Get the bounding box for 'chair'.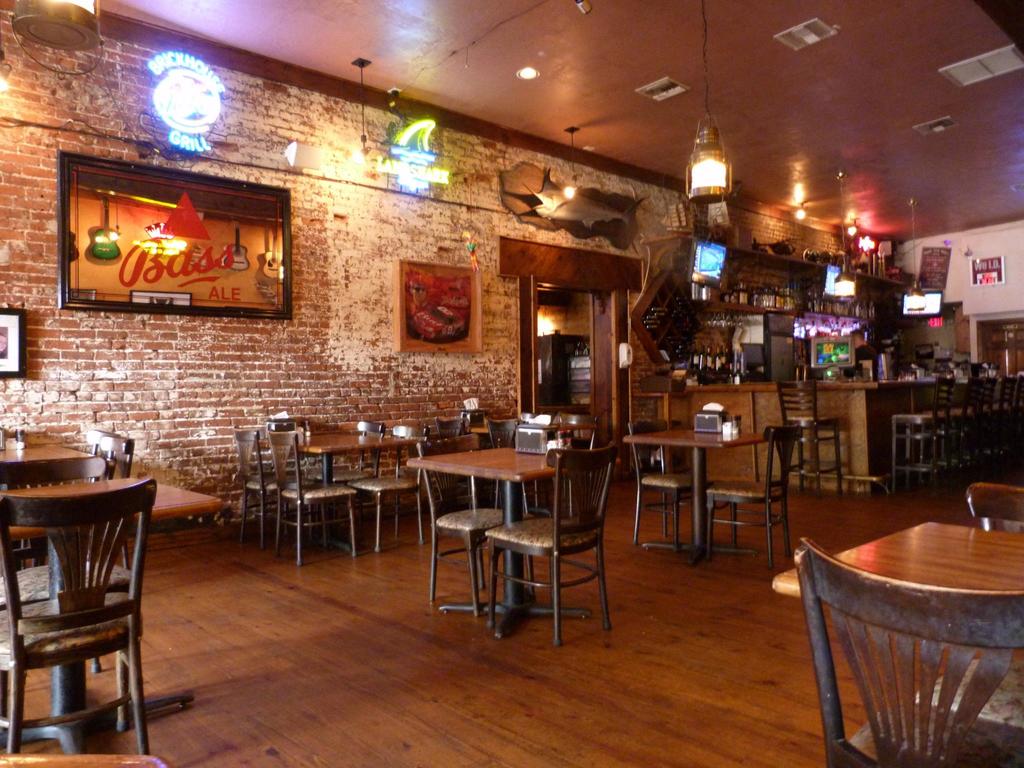
rect(625, 422, 690, 558).
